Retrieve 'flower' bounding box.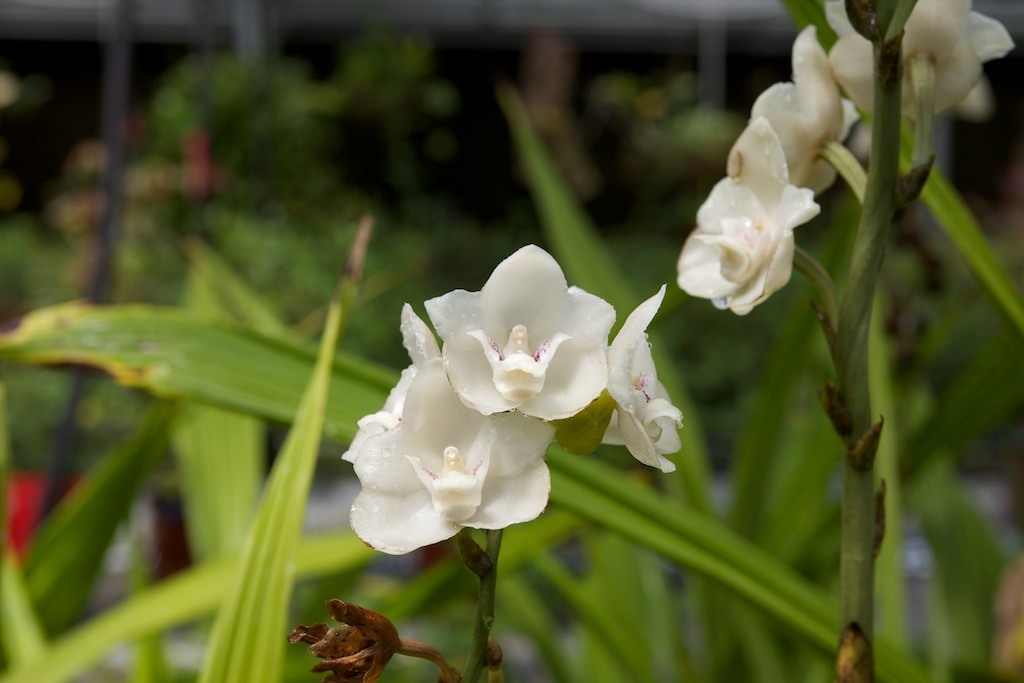
Bounding box: 828 0 1017 164.
